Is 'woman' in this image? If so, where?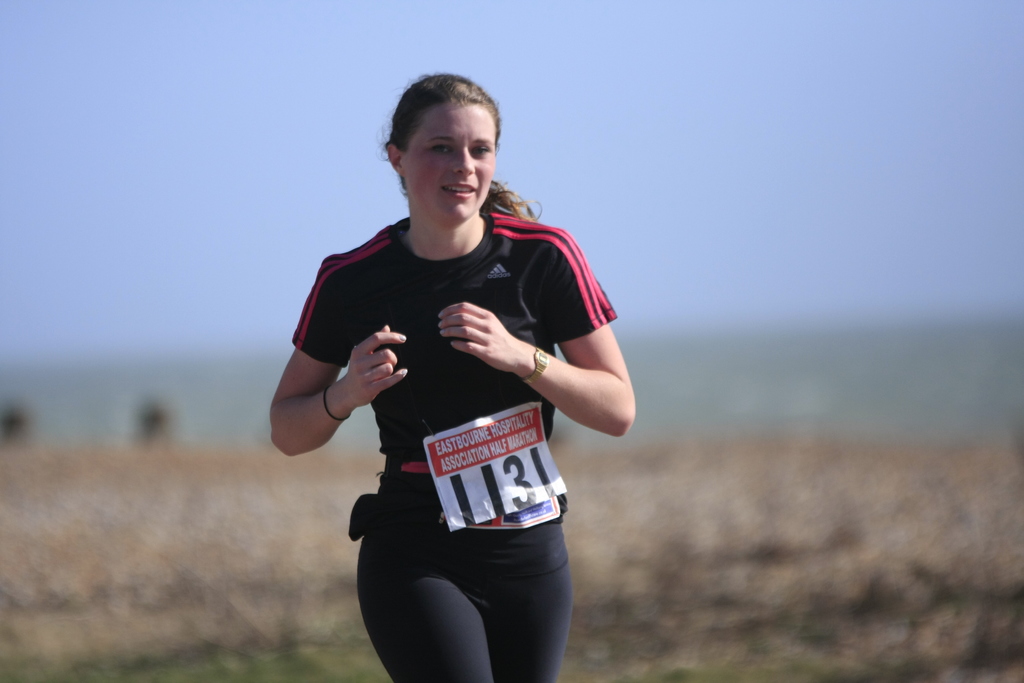
Yes, at region(280, 85, 633, 682).
